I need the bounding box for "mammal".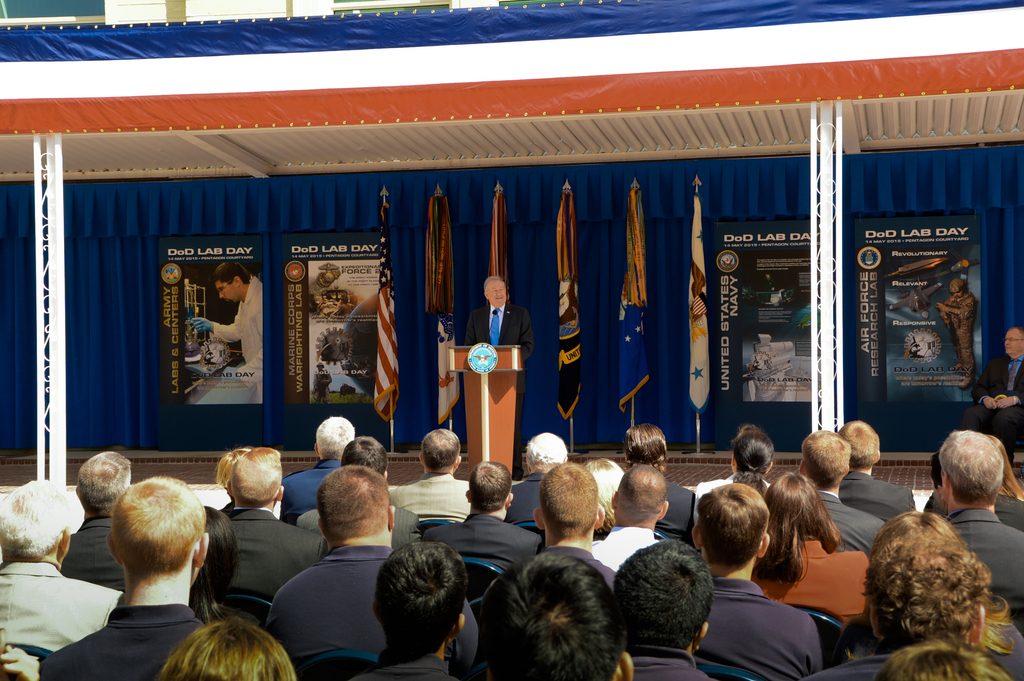
Here it is: 614:540:715:680.
